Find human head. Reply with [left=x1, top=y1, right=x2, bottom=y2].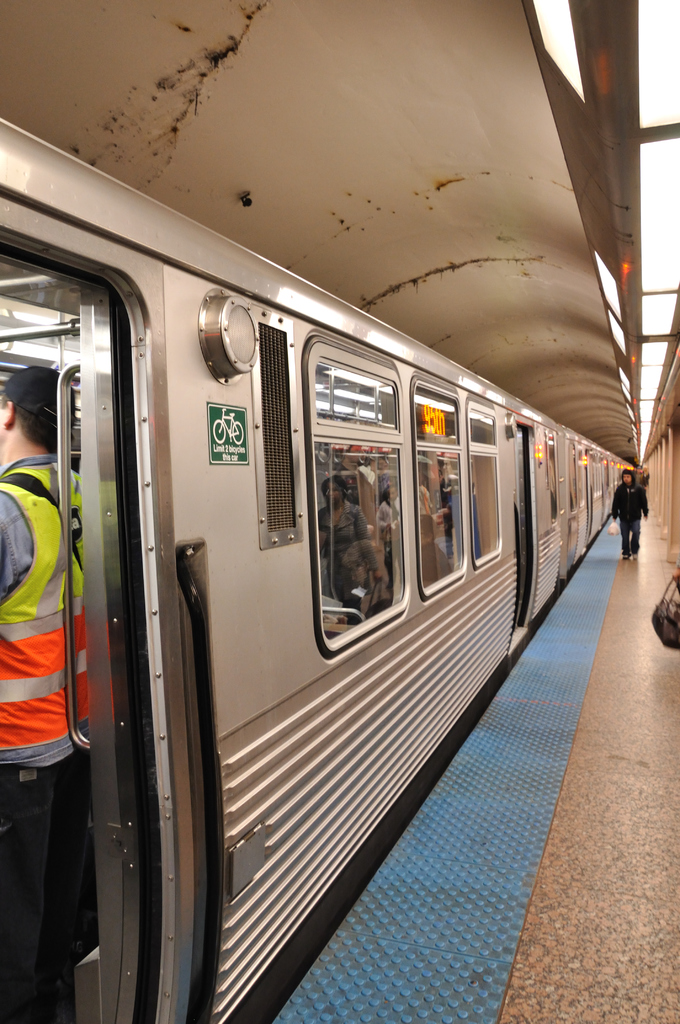
[left=0, top=378, right=72, bottom=456].
